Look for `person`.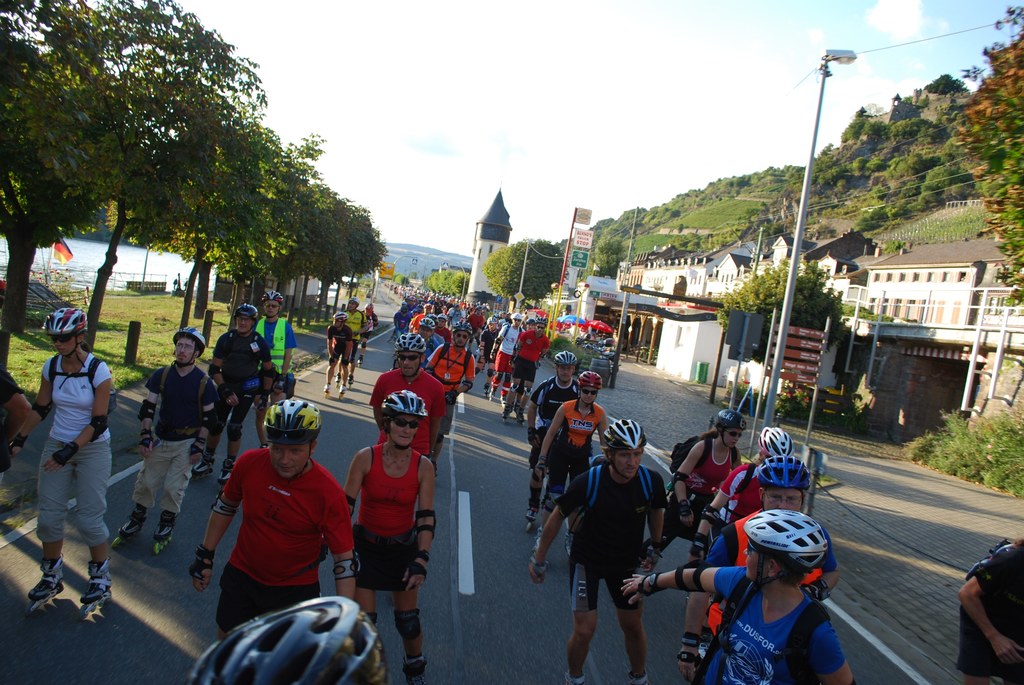
Found: <bbox>123, 325, 220, 543</bbox>.
